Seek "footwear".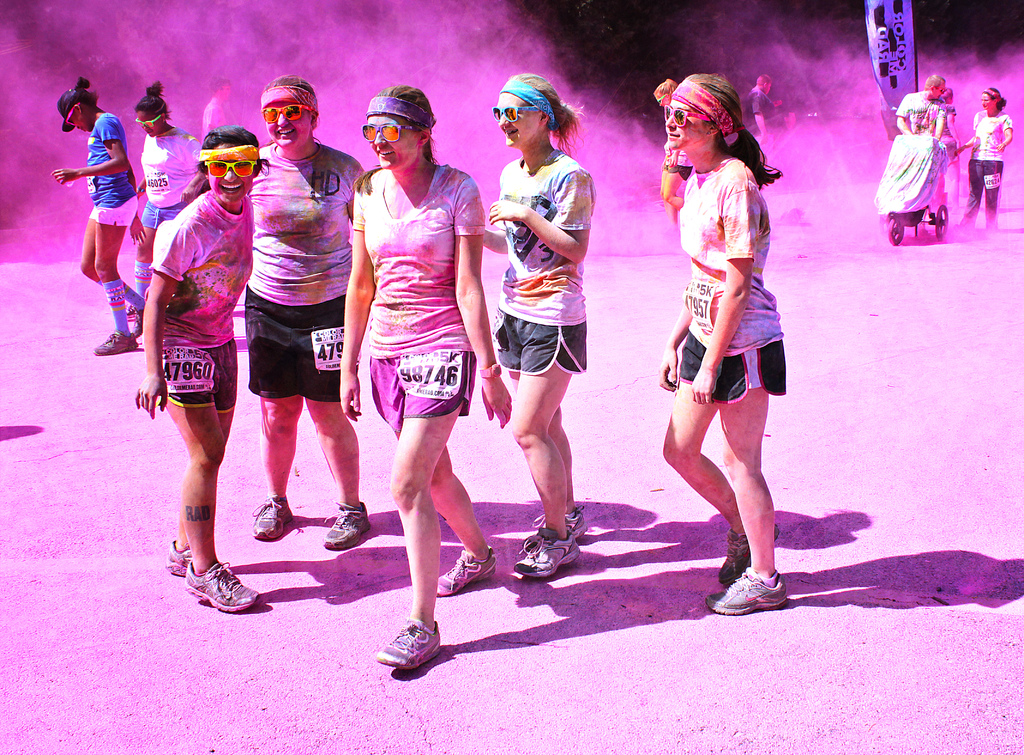
(184, 562, 260, 615).
